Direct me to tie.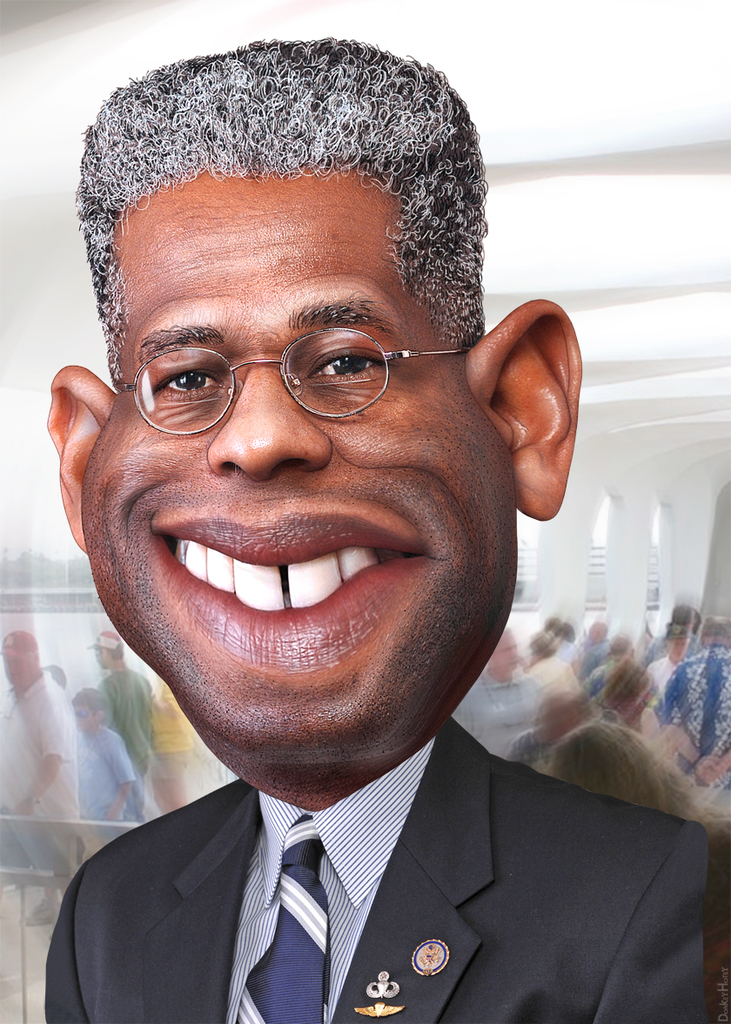
Direction: (225, 807, 332, 1023).
